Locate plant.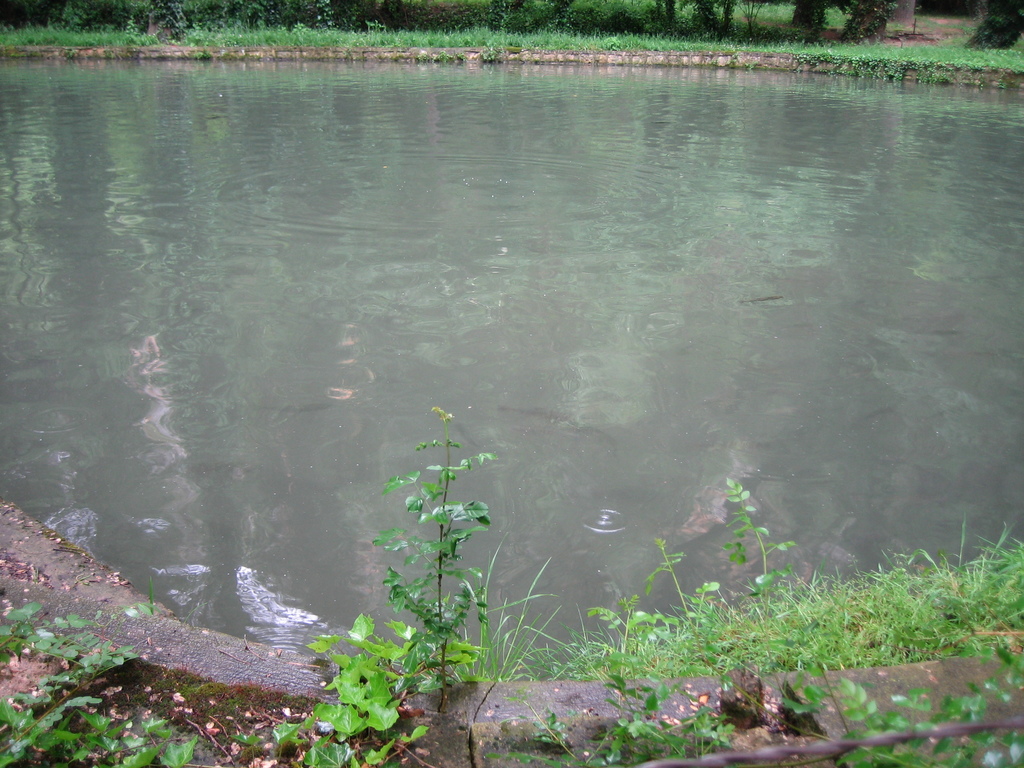
Bounding box: (479, 664, 737, 767).
